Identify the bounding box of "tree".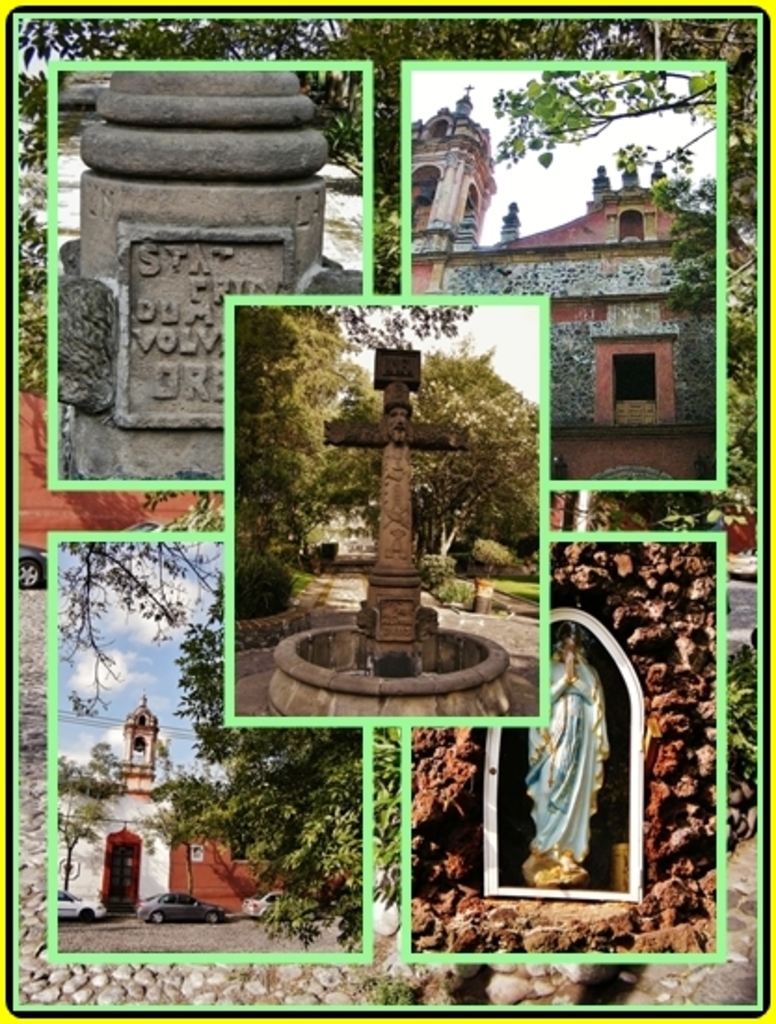
box=[153, 566, 368, 950].
